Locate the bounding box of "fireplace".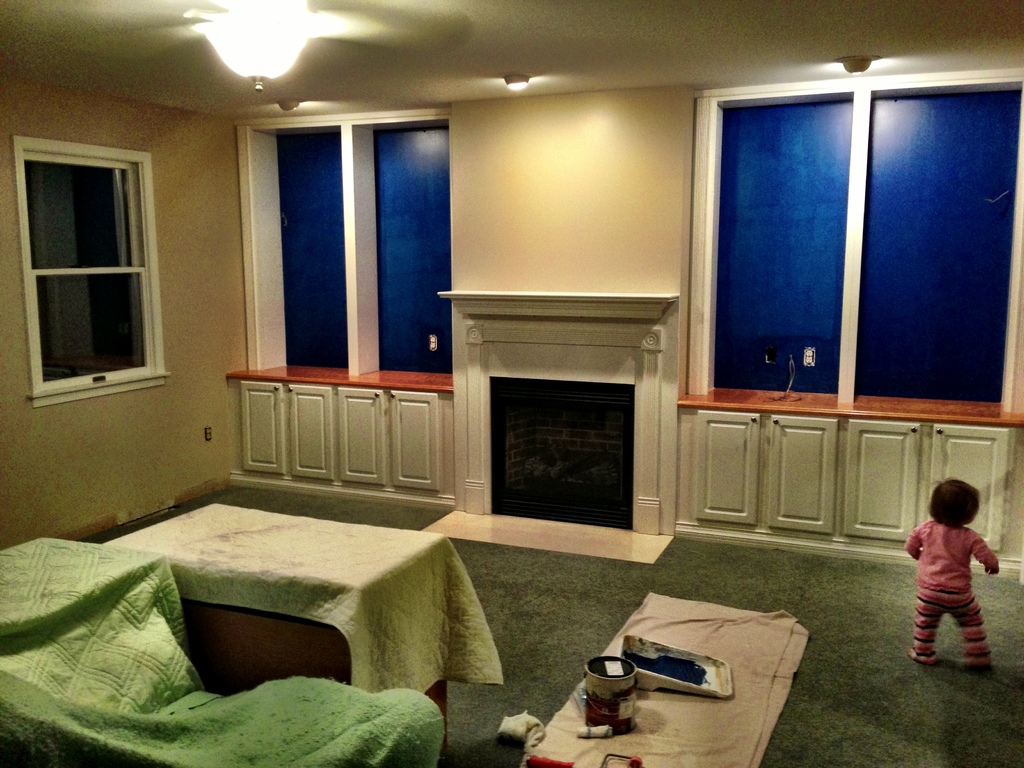
Bounding box: <bbox>490, 375, 639, 529</bbox>.
